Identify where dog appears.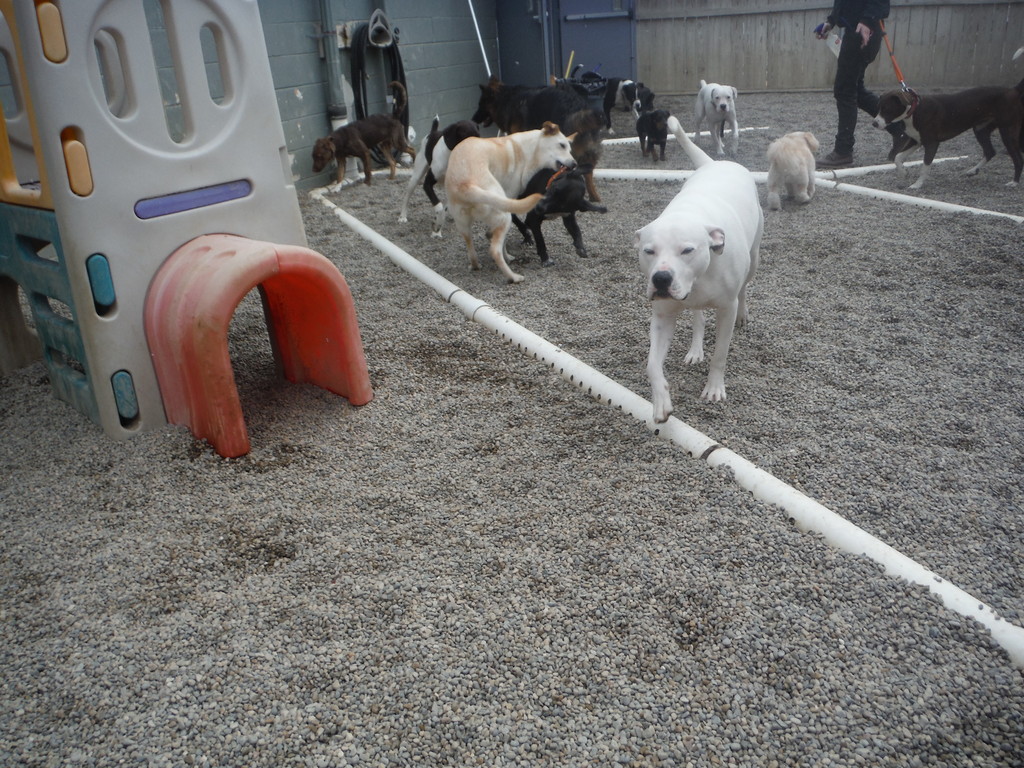
Appears at BBox(514, 170, 603, 268).
